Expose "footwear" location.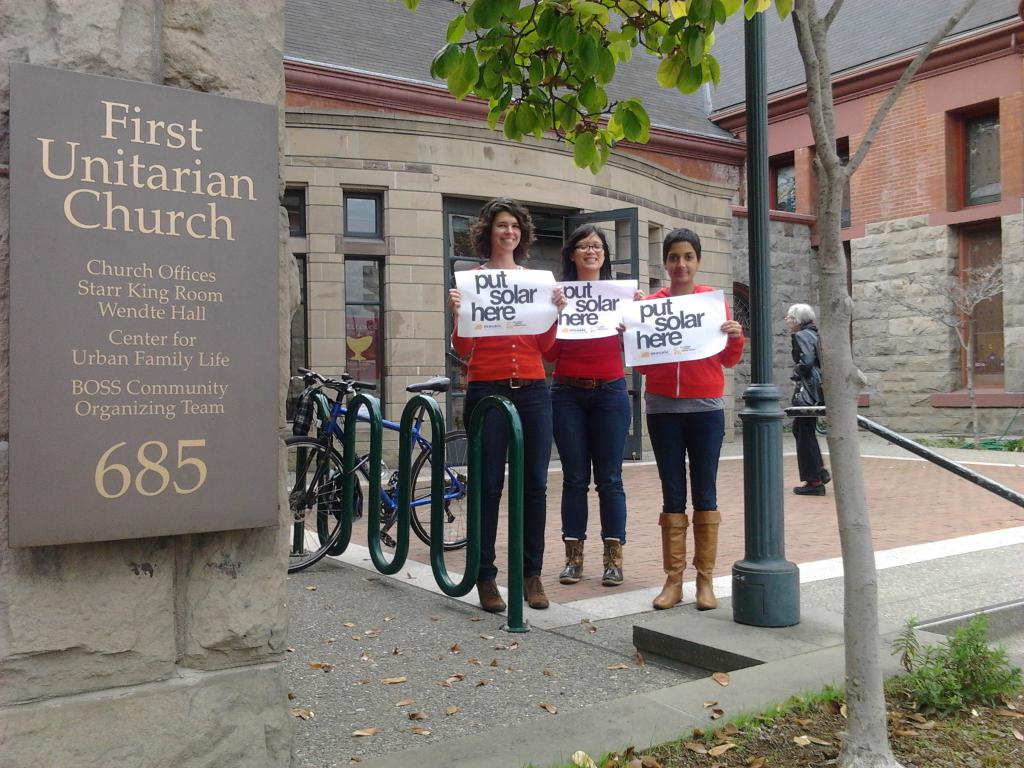
Exposed at l=474, t=575, r=509, b=612.
